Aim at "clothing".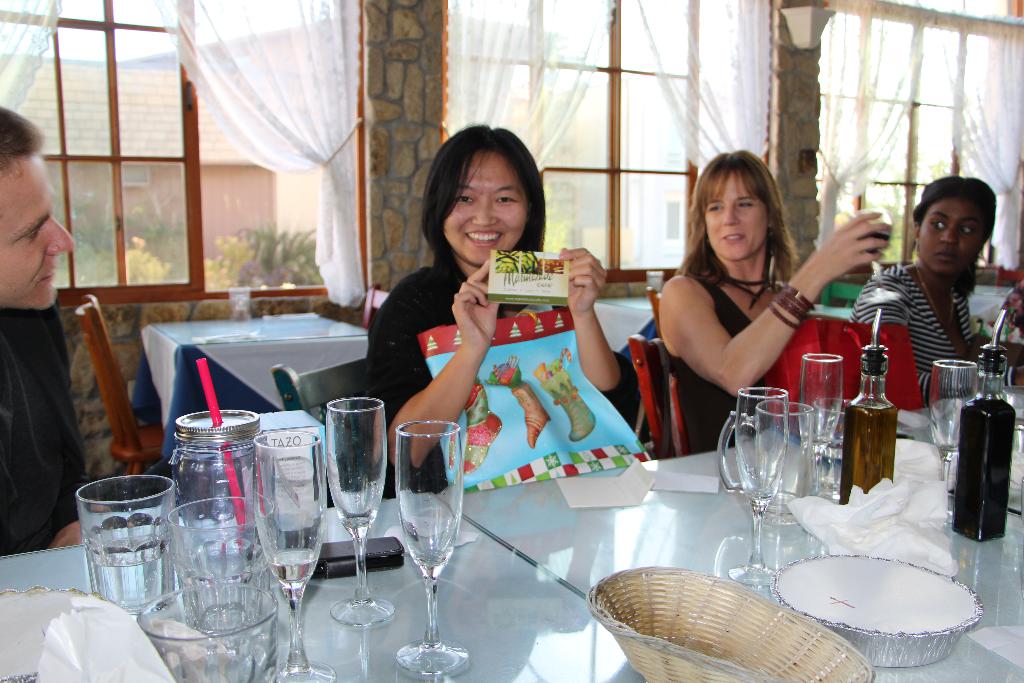
Aimed at bbox(0, 293, 176, 558).
